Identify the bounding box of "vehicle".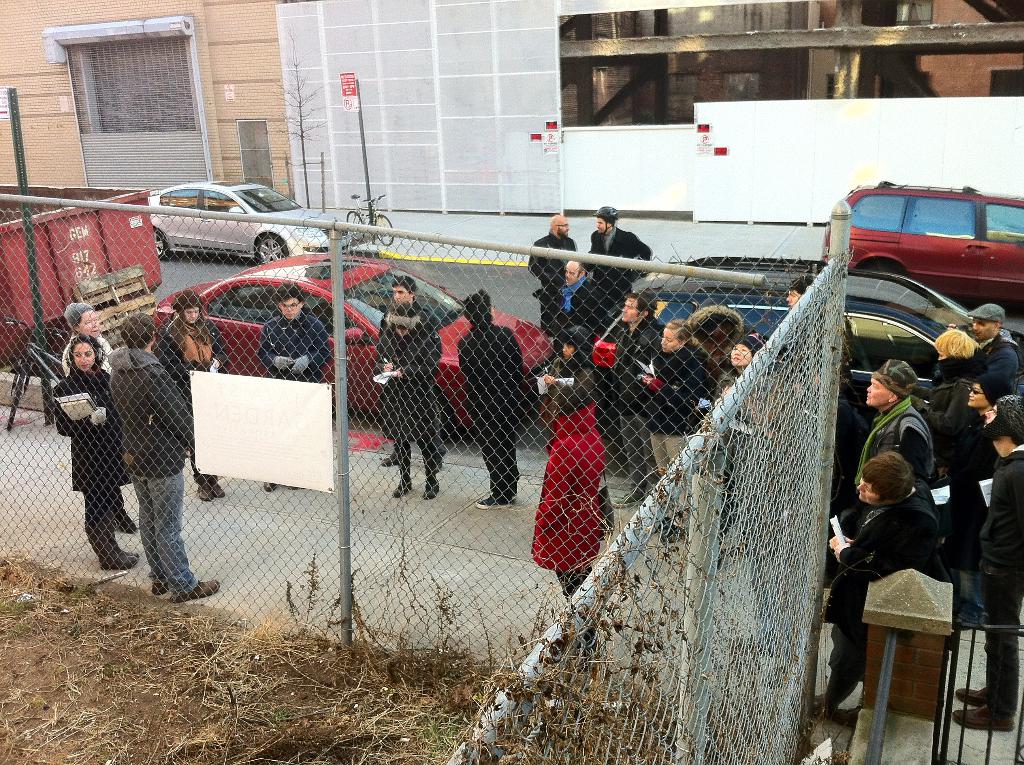
bbox=[0, 309, 79, 429].
